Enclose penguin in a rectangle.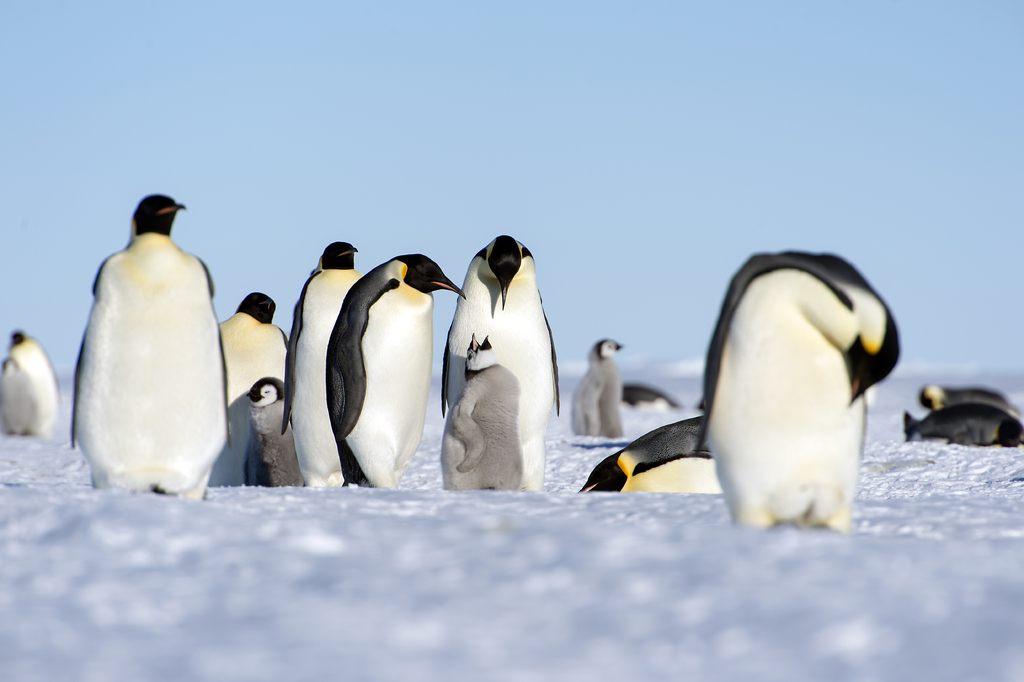
l=326, t=252, r=471, b=499.
